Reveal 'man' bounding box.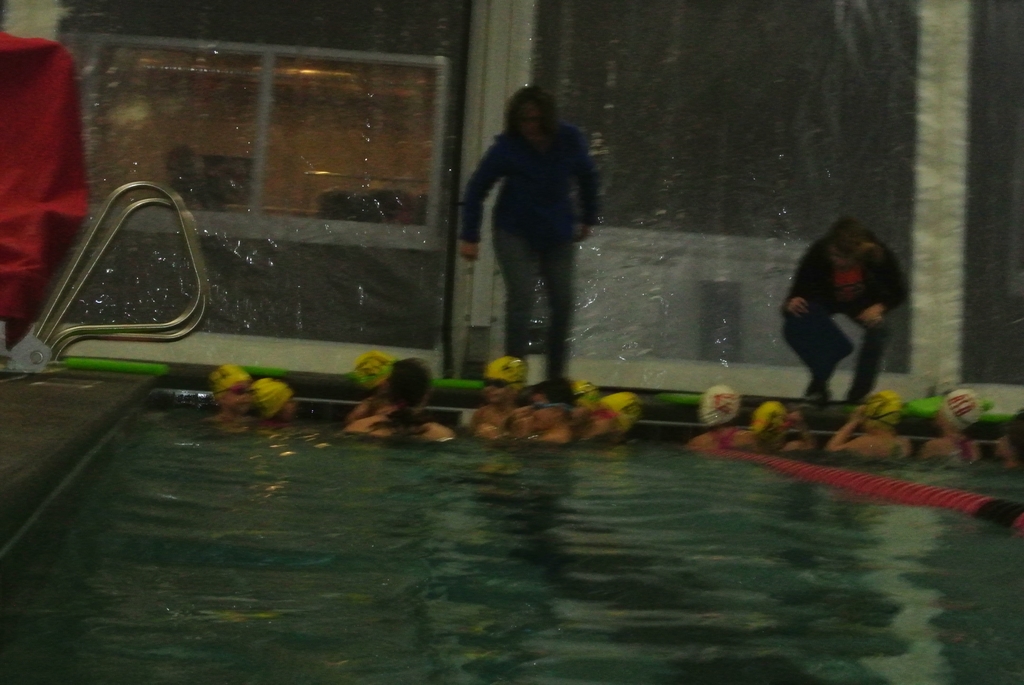
Revealed: x1=779 y1=219 x2=908 y2=415.
